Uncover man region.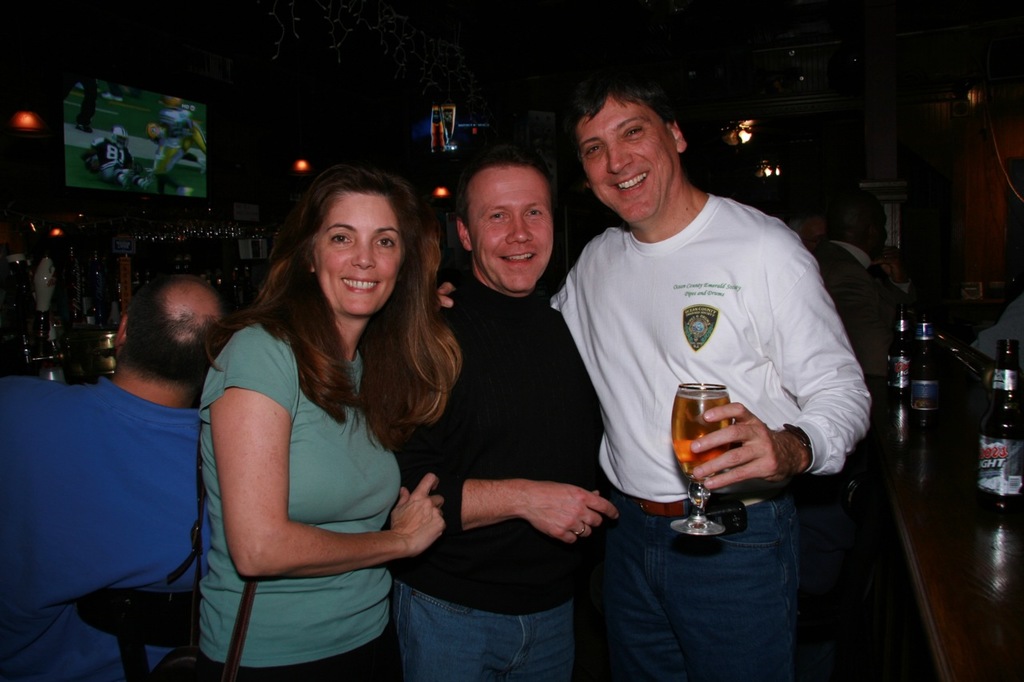
Uncovered: <region>552, 69, 865, 658</region>.
